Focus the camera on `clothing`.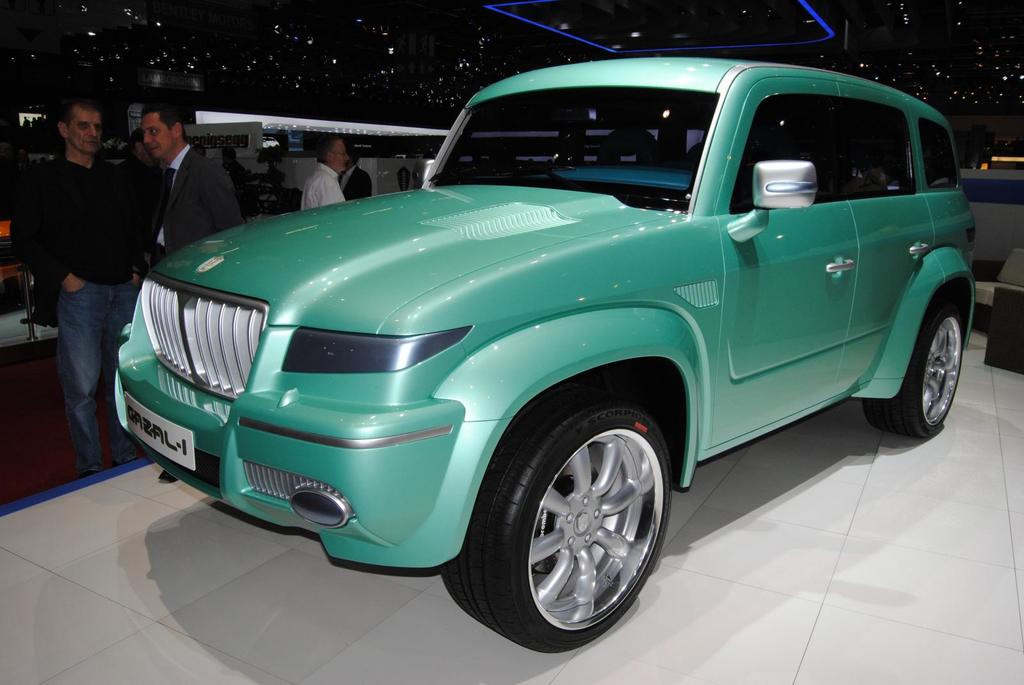
Focus region: box(301, 155, 349, 212).
